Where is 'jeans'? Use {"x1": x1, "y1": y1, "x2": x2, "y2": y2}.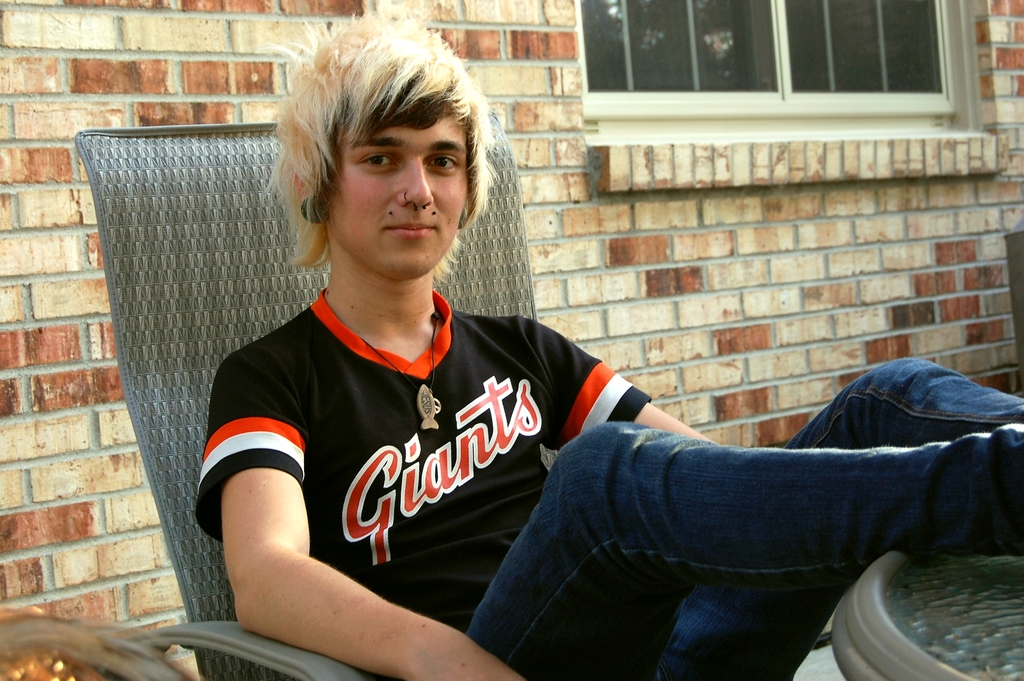
{"x1": 461, "y1": 350, "x2": 1023, "y2": 680}.
